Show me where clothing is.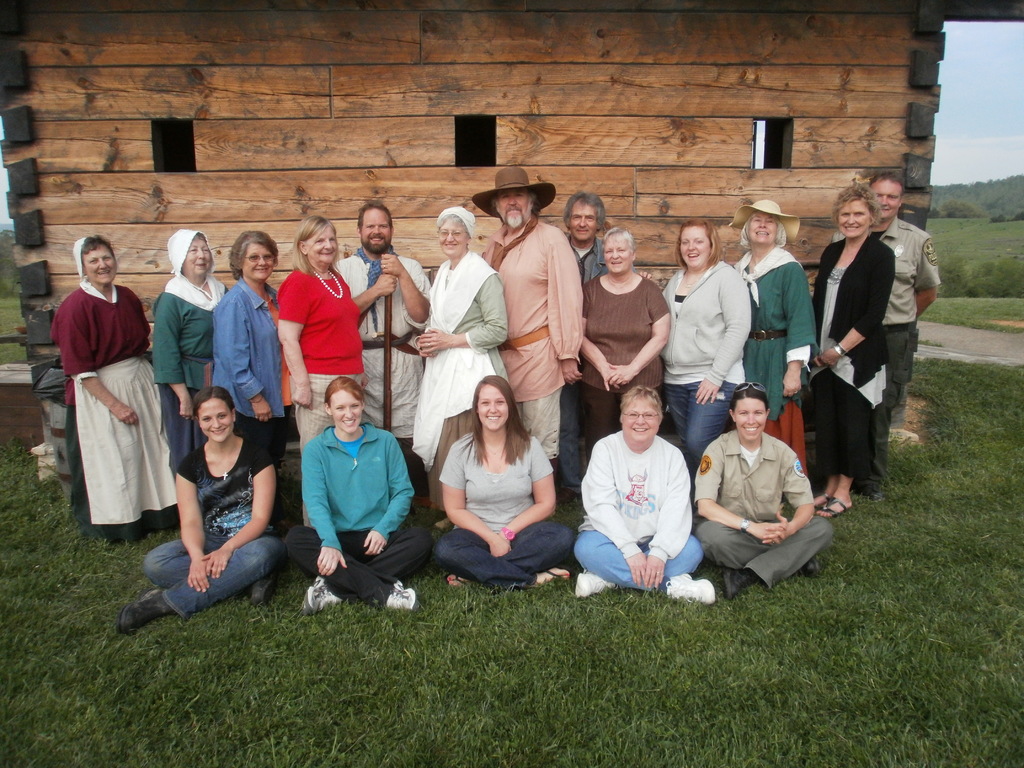
clothing is at (x1=148, y1=269, x2=204, y2=463).
